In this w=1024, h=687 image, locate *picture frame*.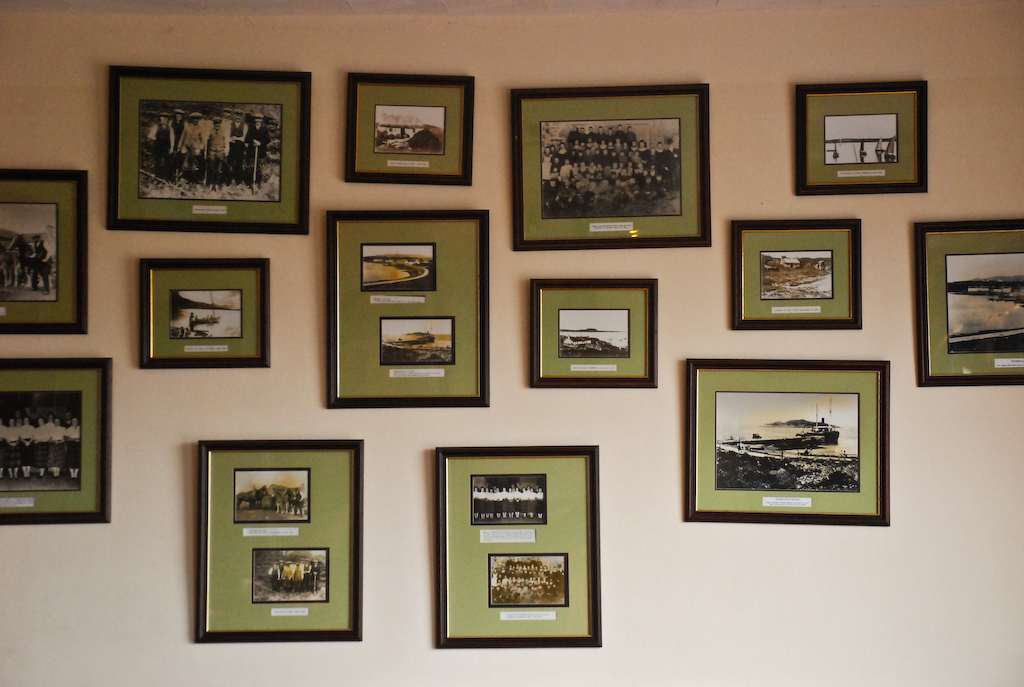
Bounding box: region(323, 210, 486, 410).
